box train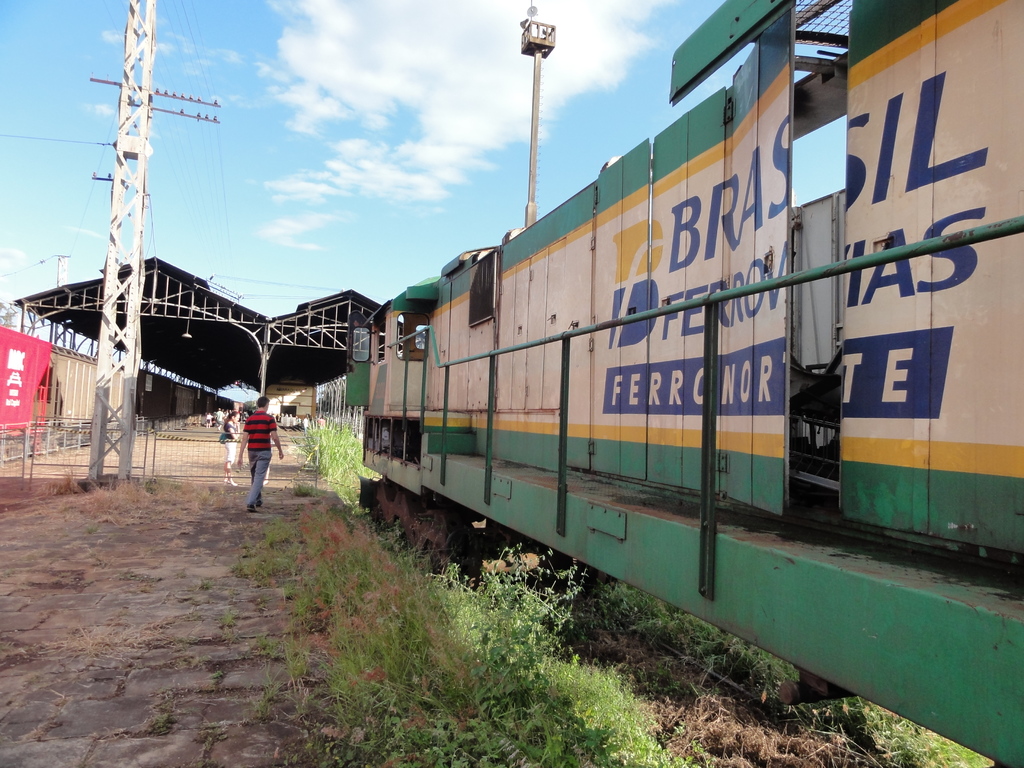
select_region(348, 0, 1023, 767)
